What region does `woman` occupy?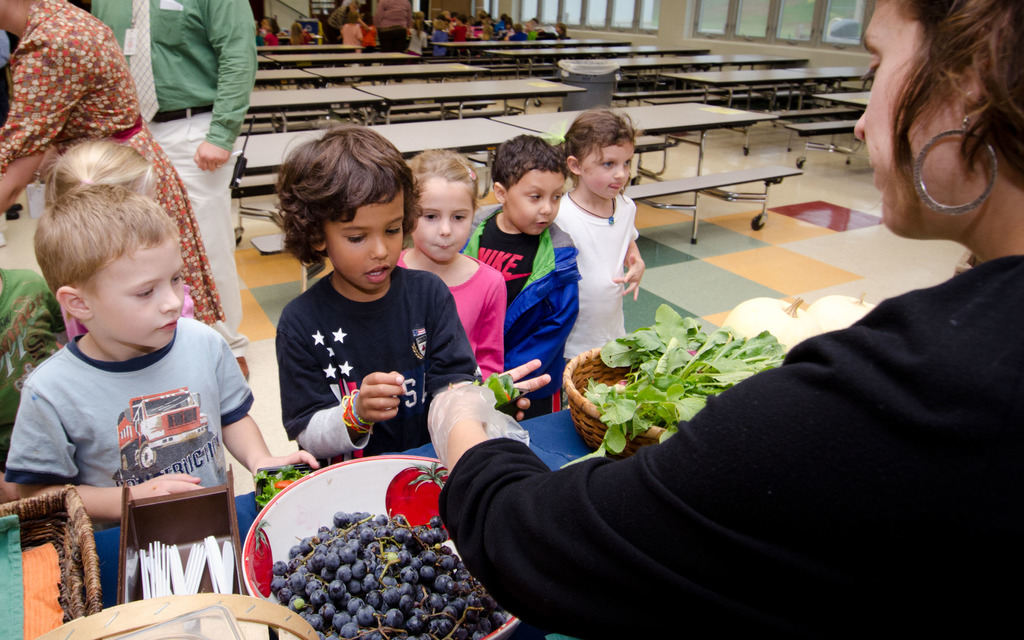
427,0,1023,639.
